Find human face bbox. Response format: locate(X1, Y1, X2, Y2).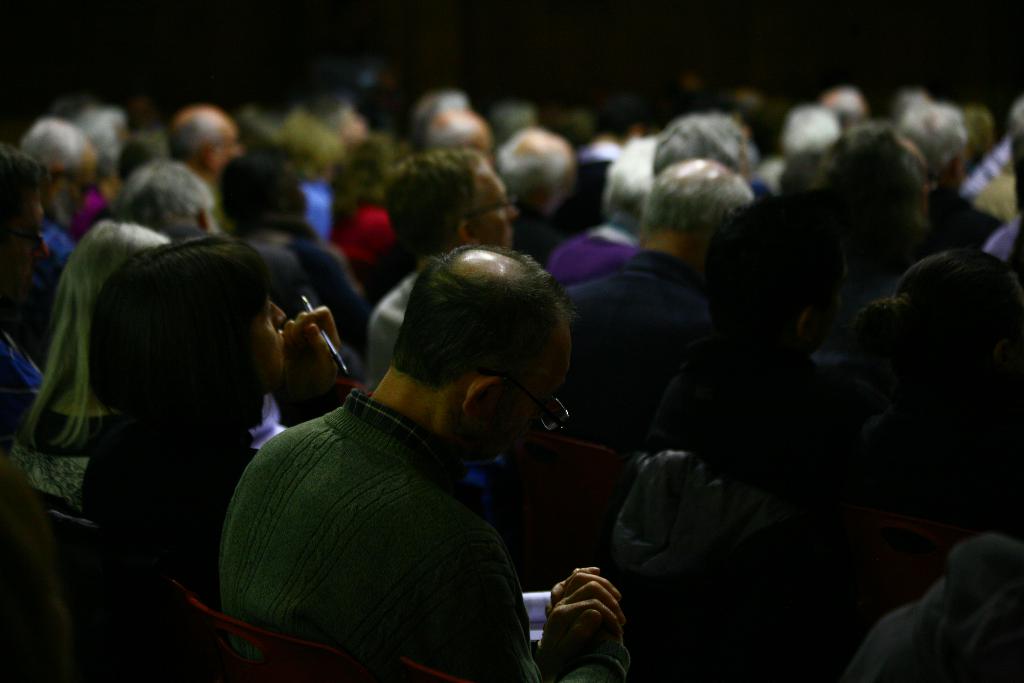
locate(257, 302, 286, 386).
